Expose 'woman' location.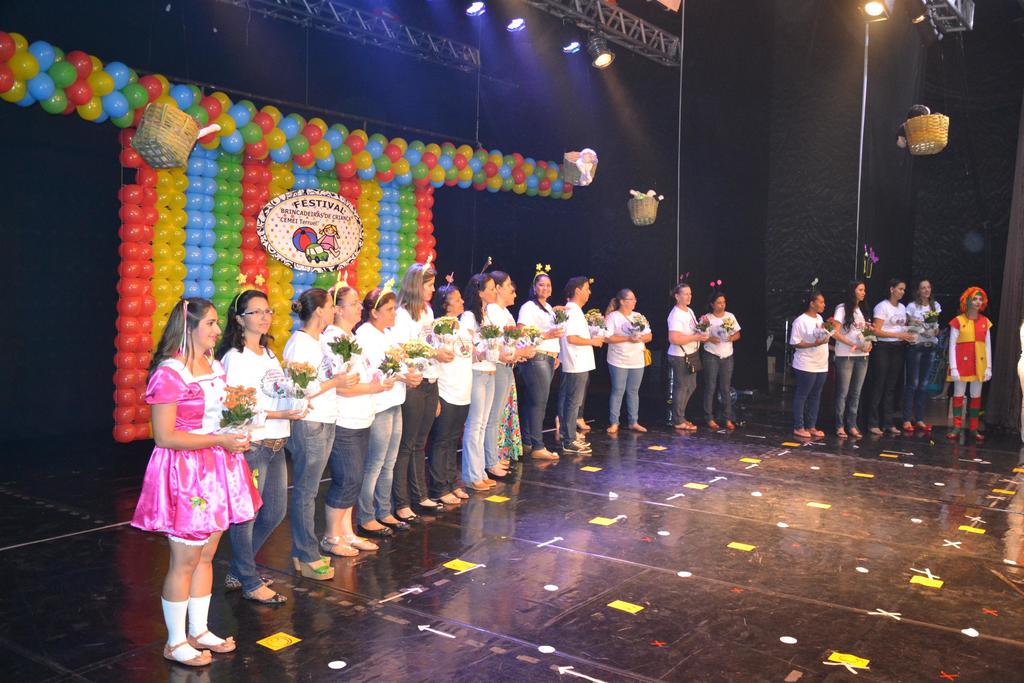
Exposed at <box>278,268,356,589</box>.
